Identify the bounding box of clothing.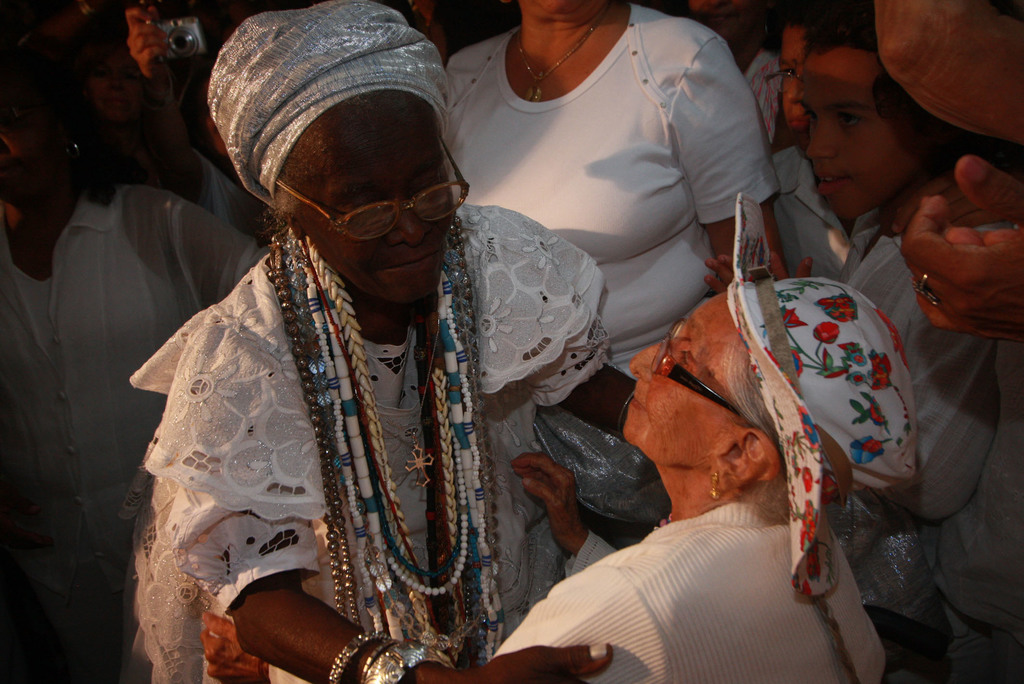
[779, 151, 902, 321].
